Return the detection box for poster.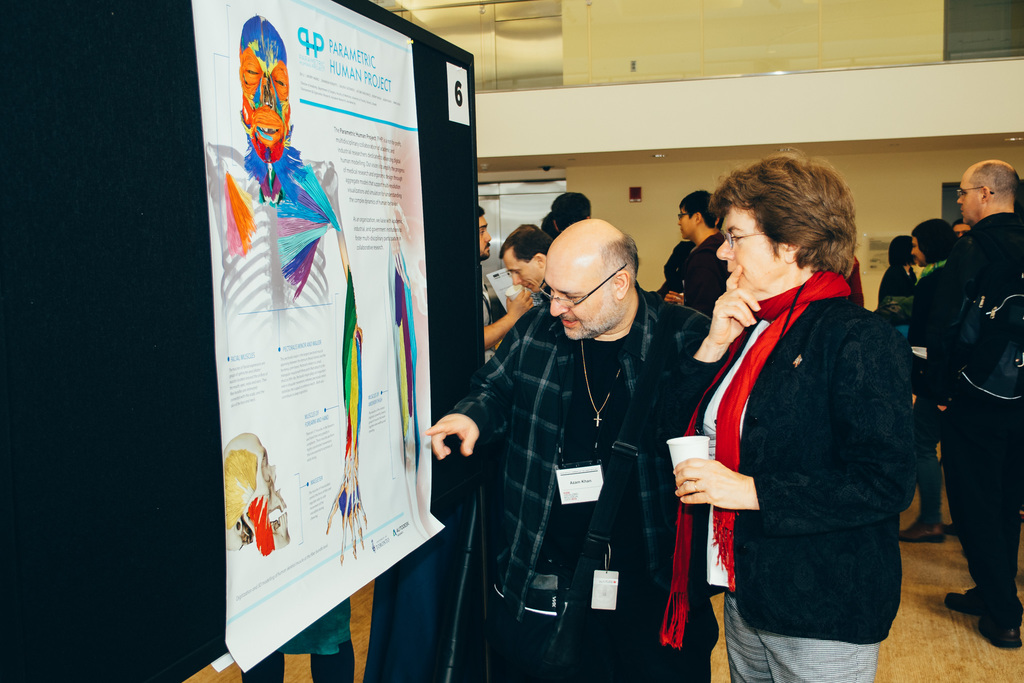
[195,0,449,677].
